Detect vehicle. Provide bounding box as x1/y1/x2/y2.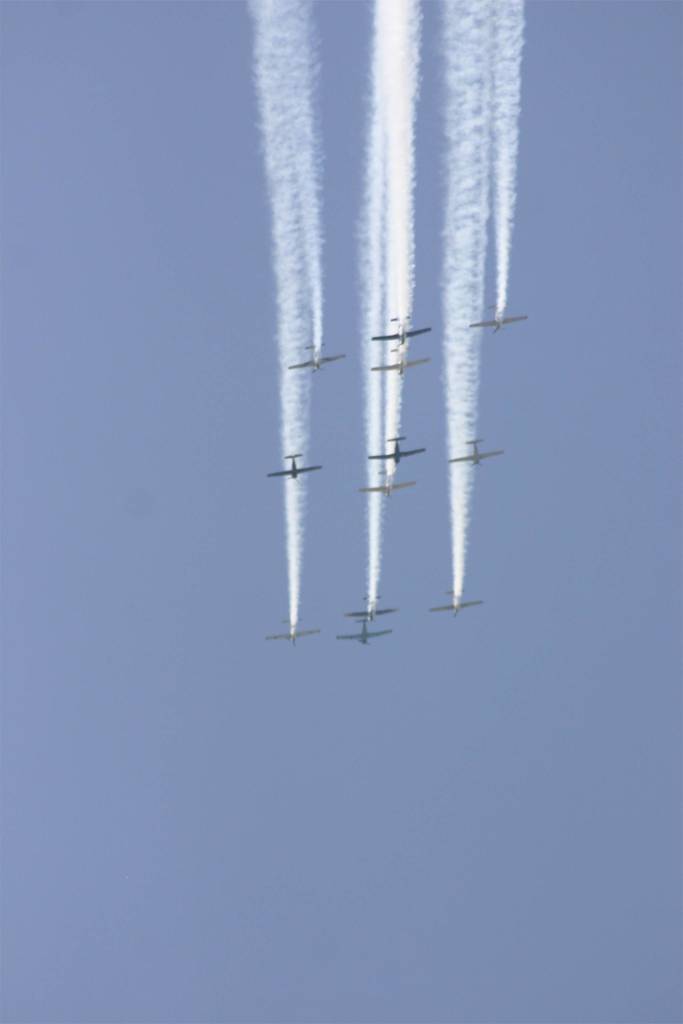
286/342/342/372.
